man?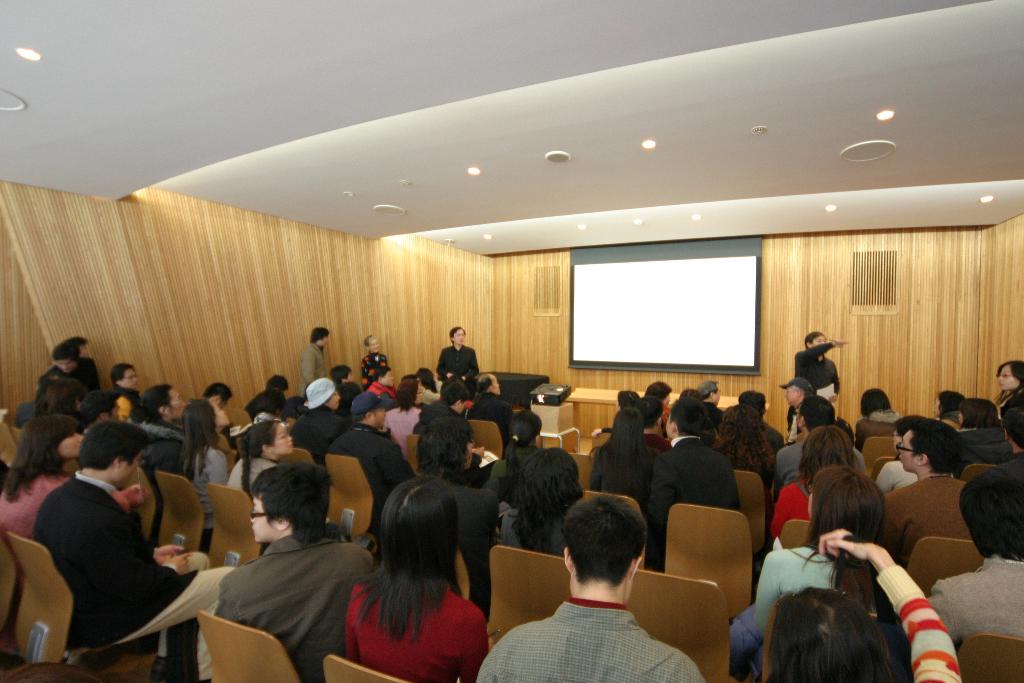
988,408,1023,471
